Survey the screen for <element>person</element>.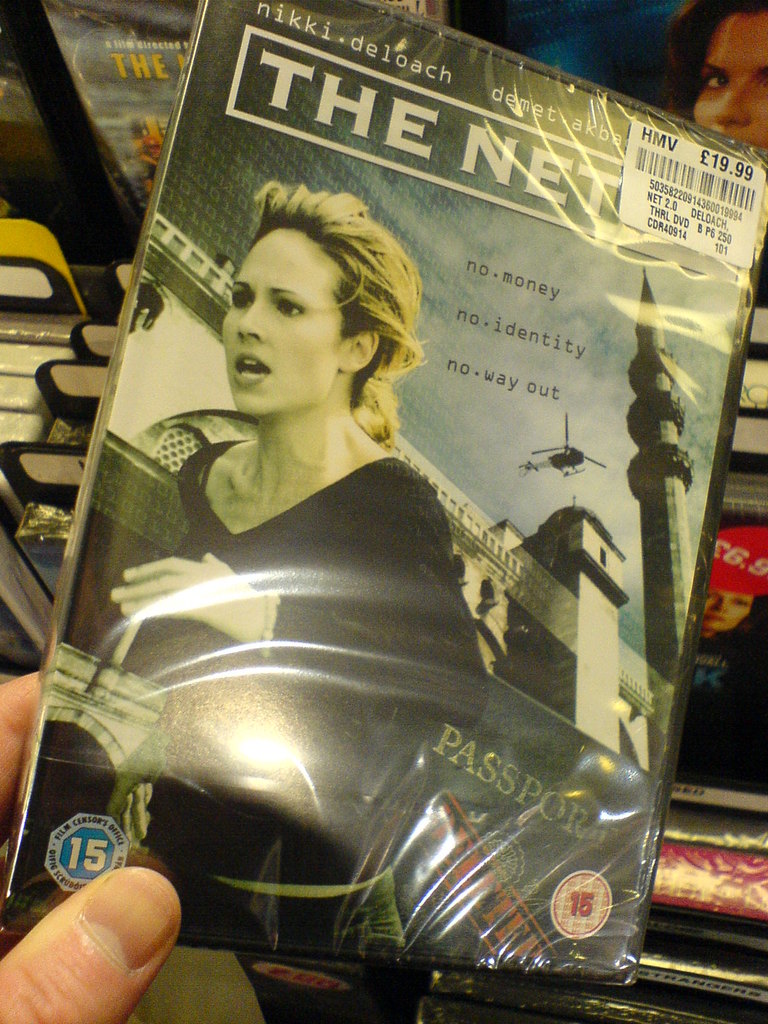
Survey found: (665, 0, 767, 152).
